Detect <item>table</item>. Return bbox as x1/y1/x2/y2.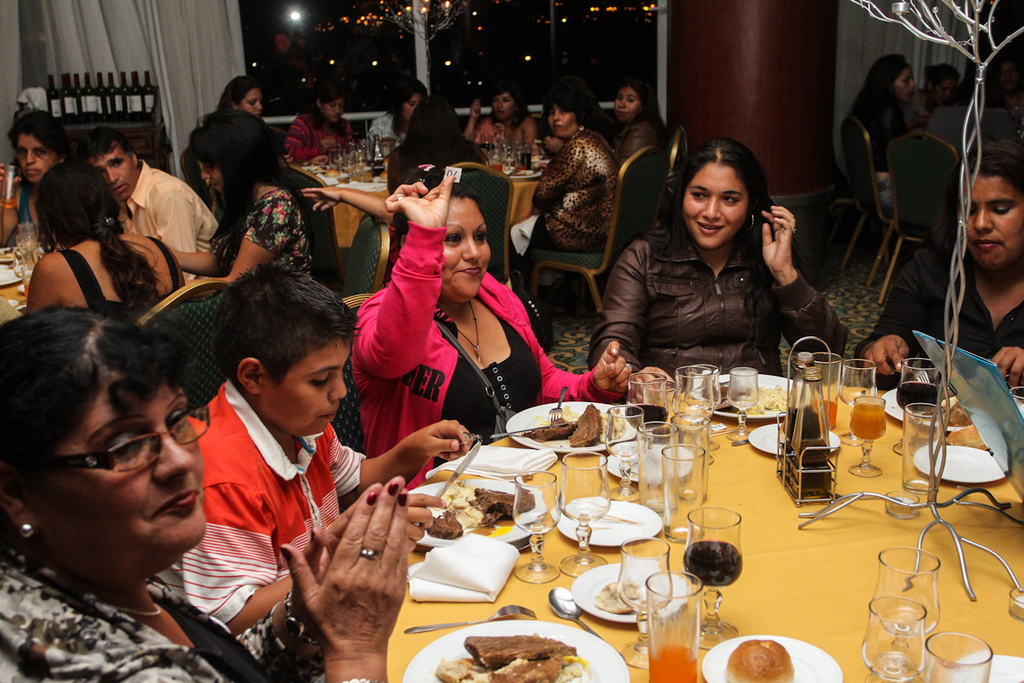
427/374/1011/680.
